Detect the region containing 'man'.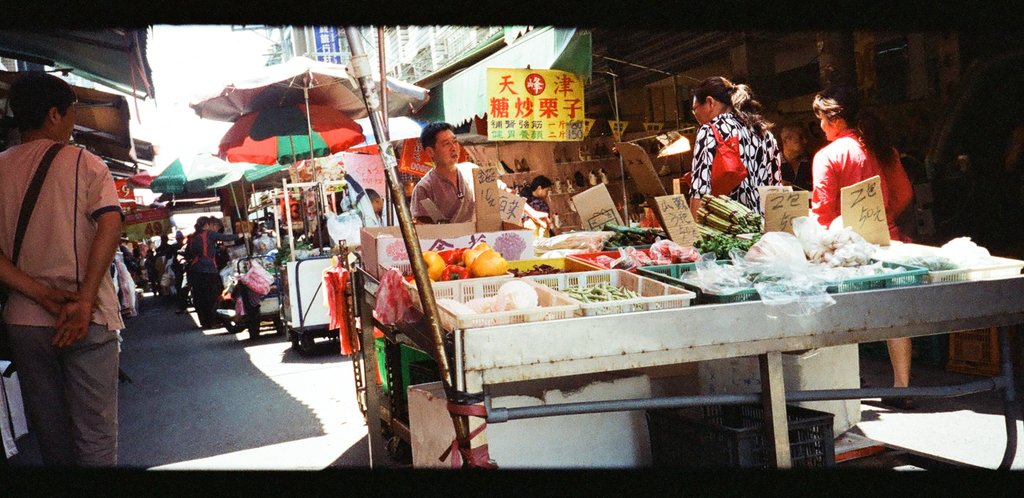
(778,123,810,195).
